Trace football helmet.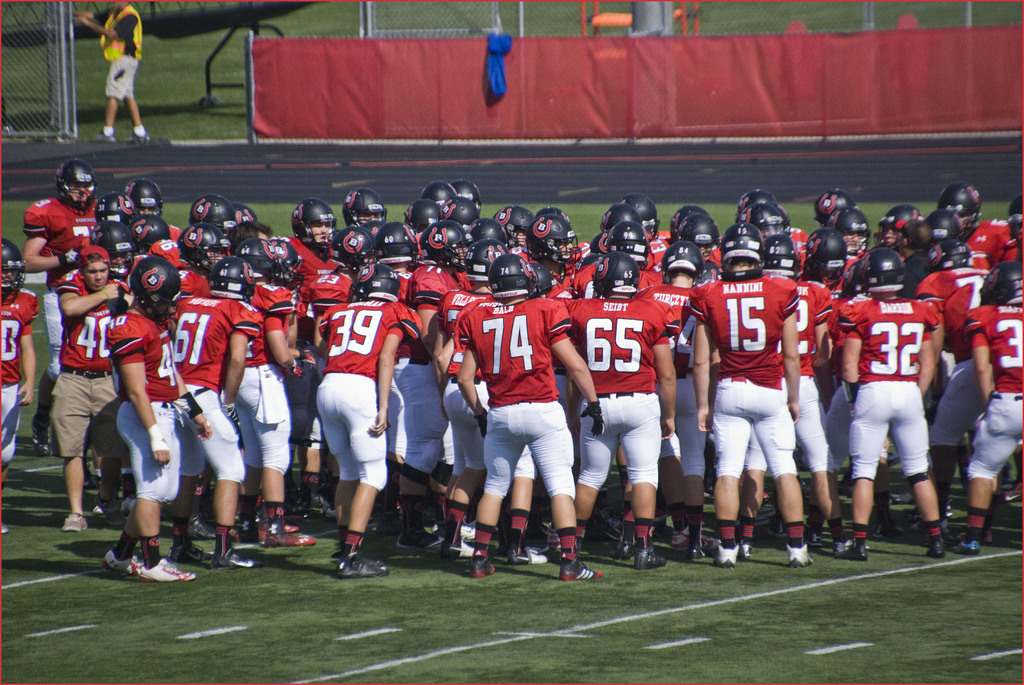
Traced to region(738, 201, 789, 242).
